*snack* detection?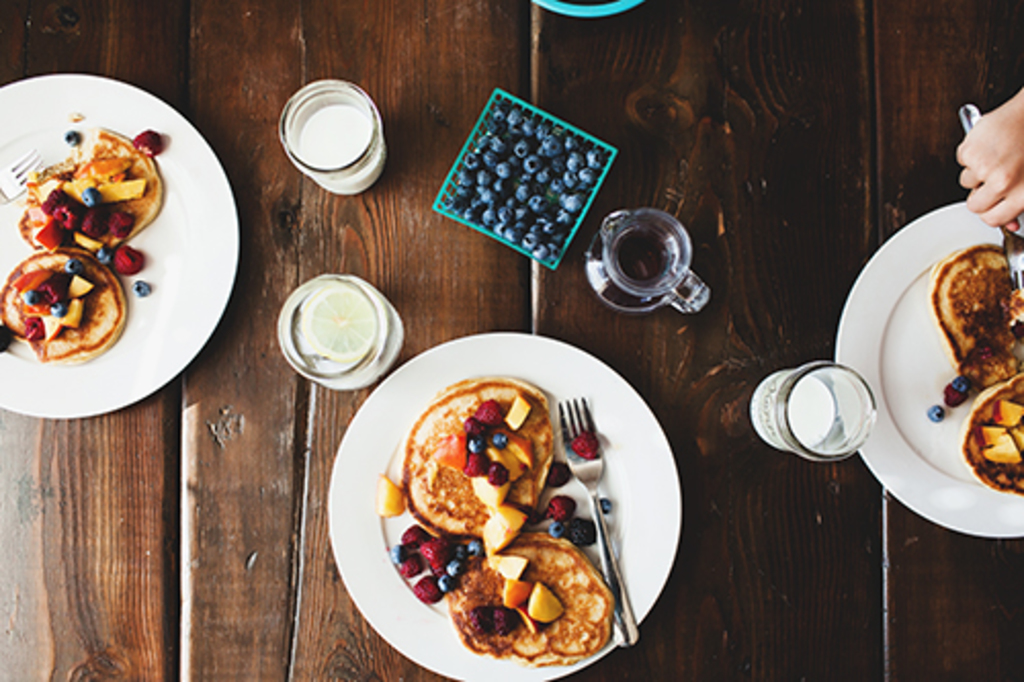
bbox(4, 236, 106, 356)
